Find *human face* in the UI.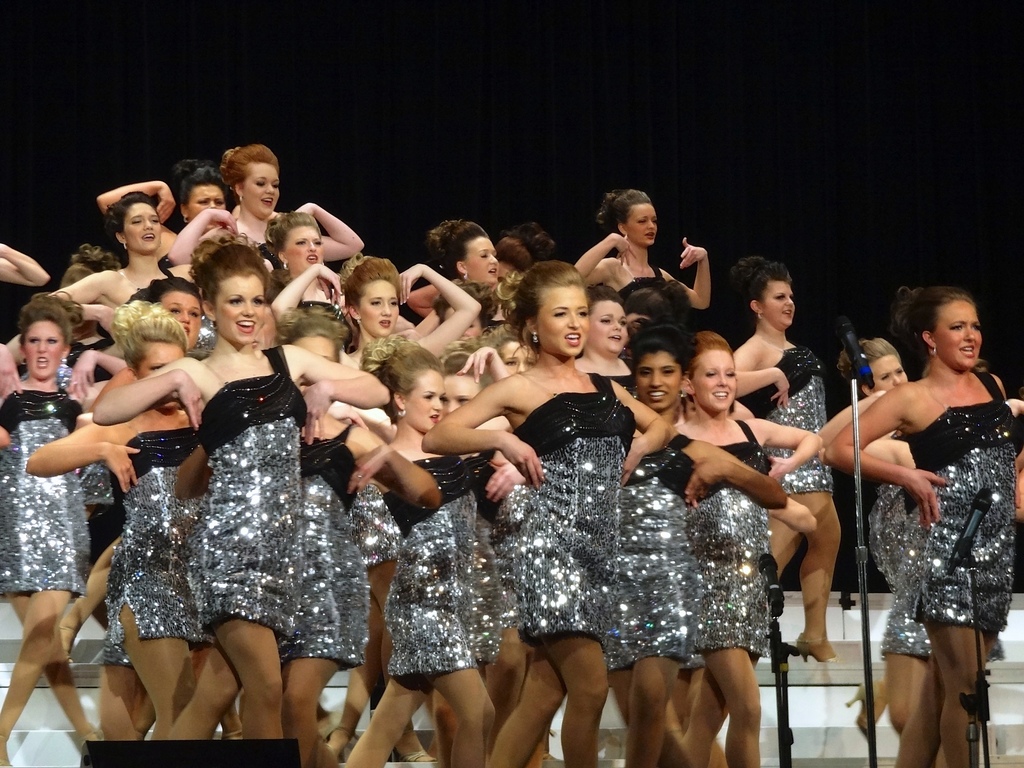
UI element at 500 335 536 376.
